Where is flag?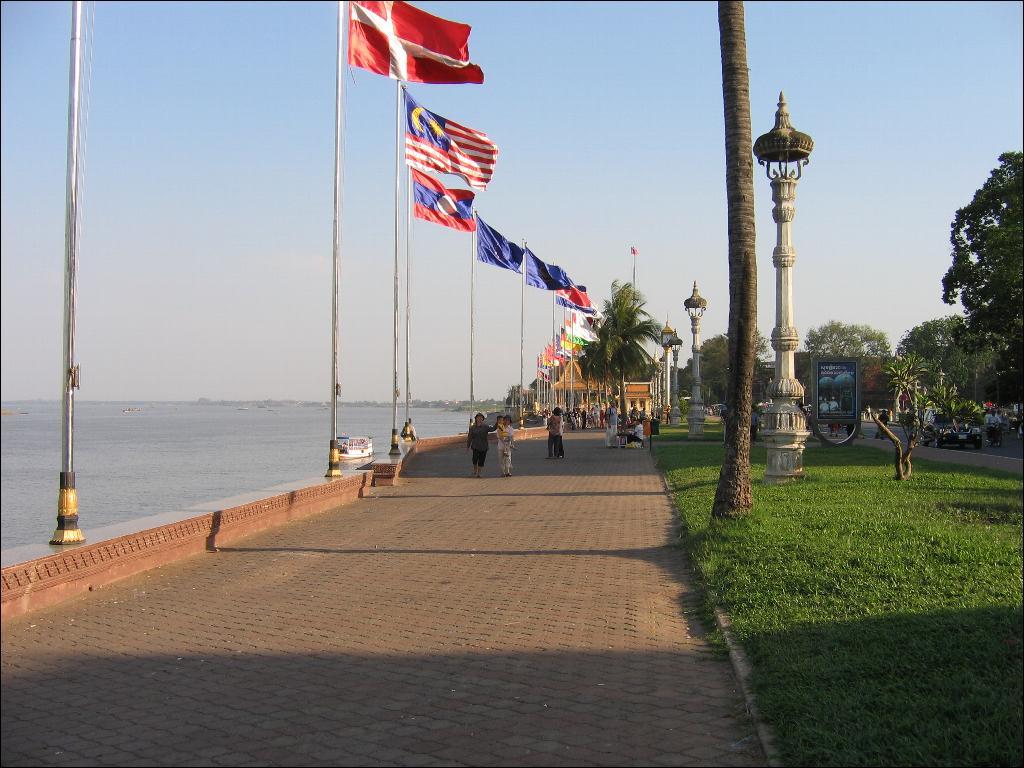
box(411, 169, 482, 232).
